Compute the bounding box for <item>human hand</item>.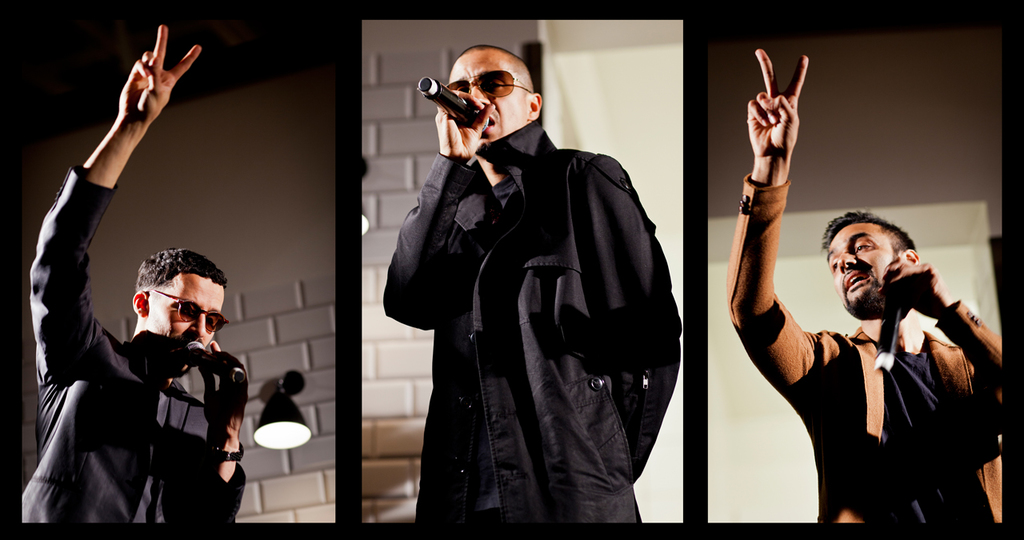
{"x1": 185, "y1": 337, "x2": 246, "y2": 522}.
